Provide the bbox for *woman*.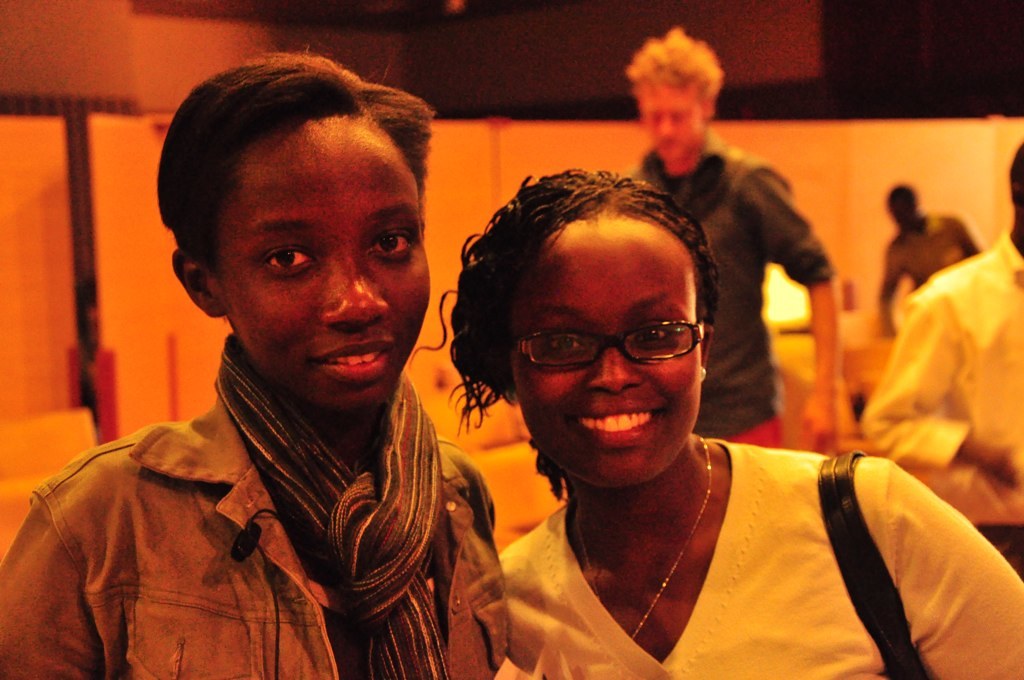
left=0, top=51, right=509, bottom=679.
